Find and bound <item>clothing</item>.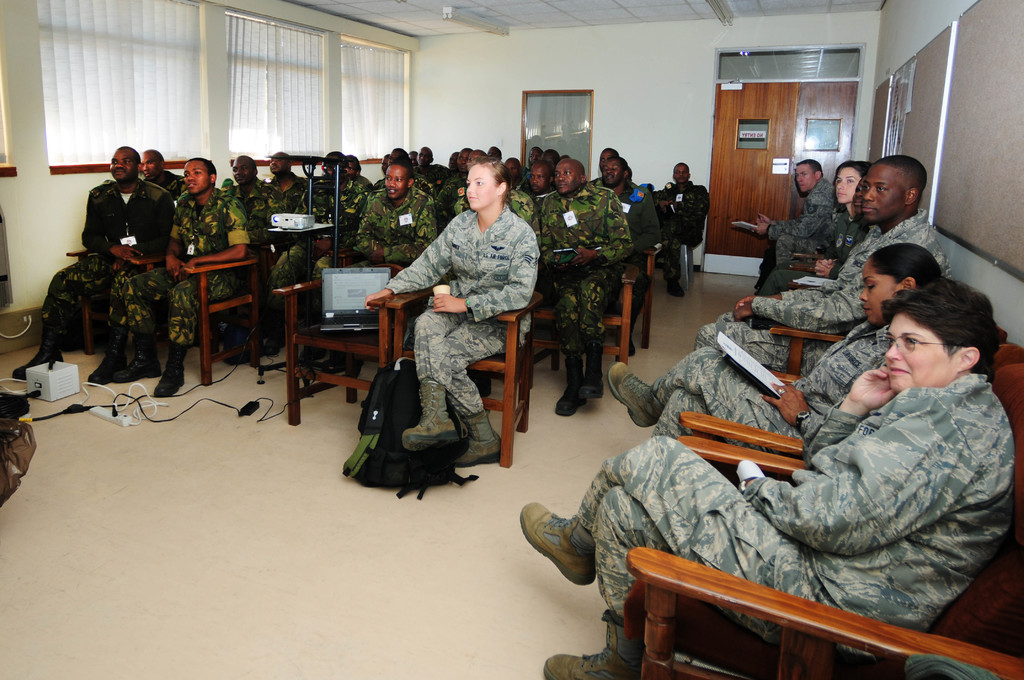
Bound: locate(369, 169, 438, 204).
